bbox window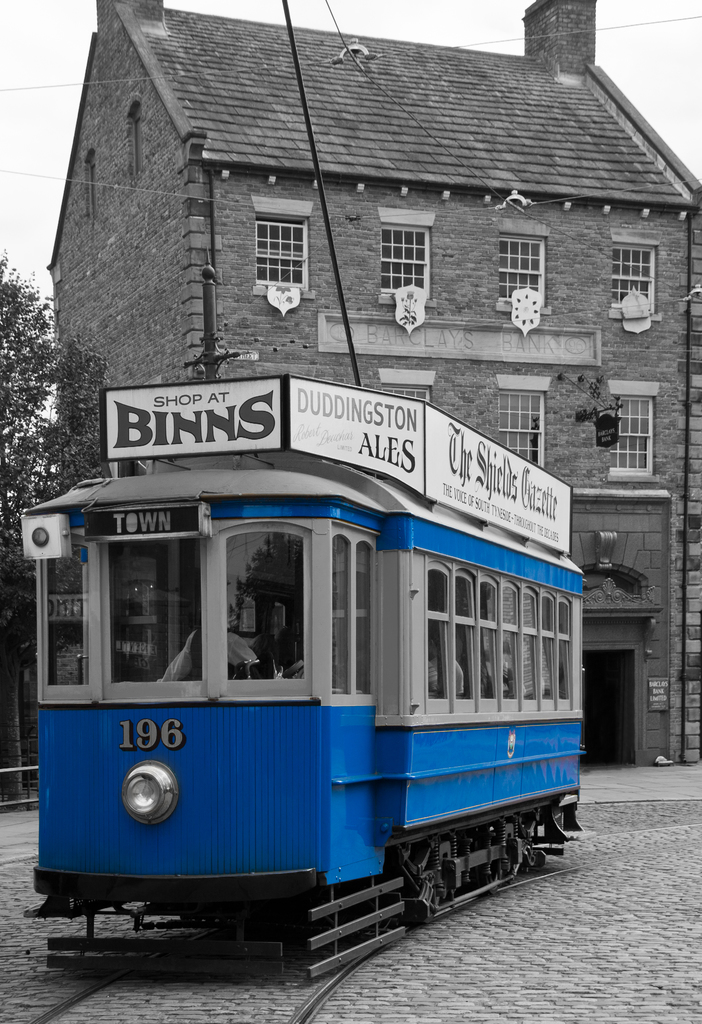
<box>443,570,481,716</box>
